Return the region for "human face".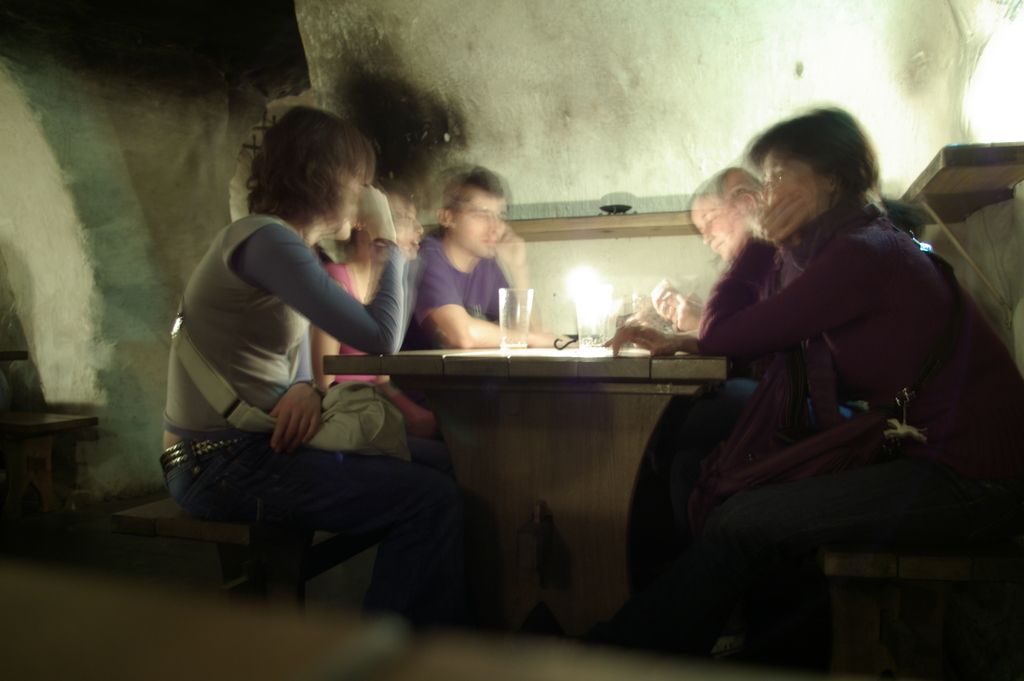
(693, 197, 742, 259).
